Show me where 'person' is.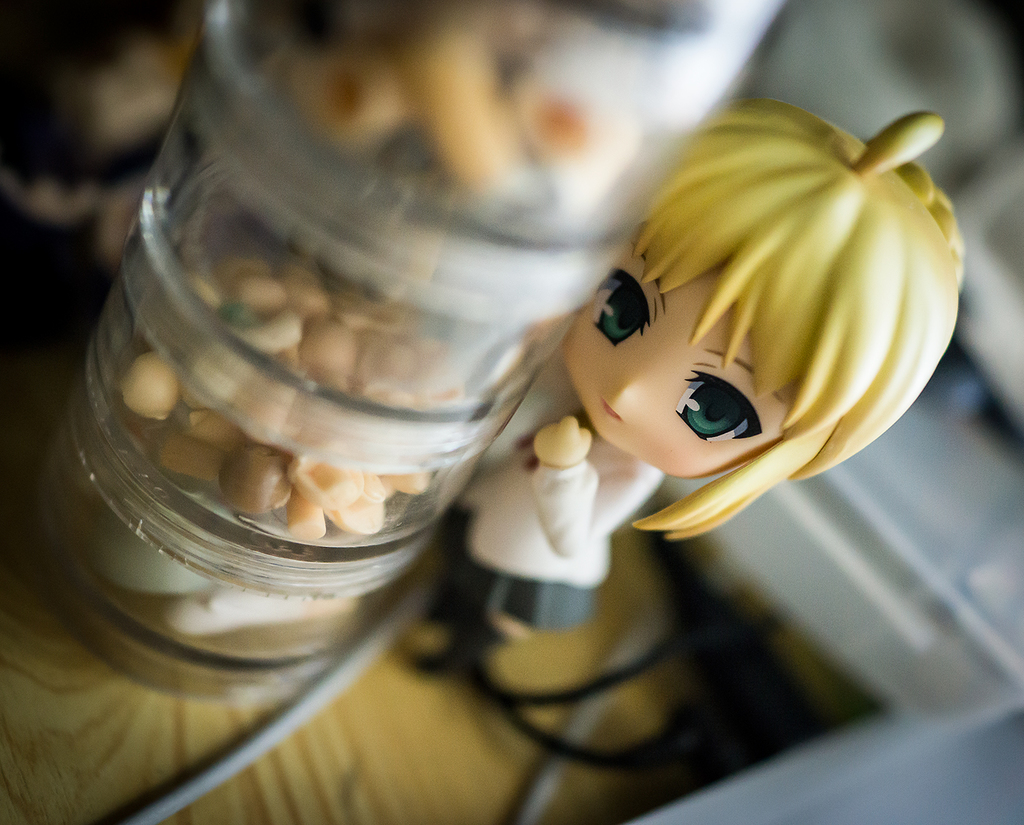
'person' is at 470:74:1010:567.
